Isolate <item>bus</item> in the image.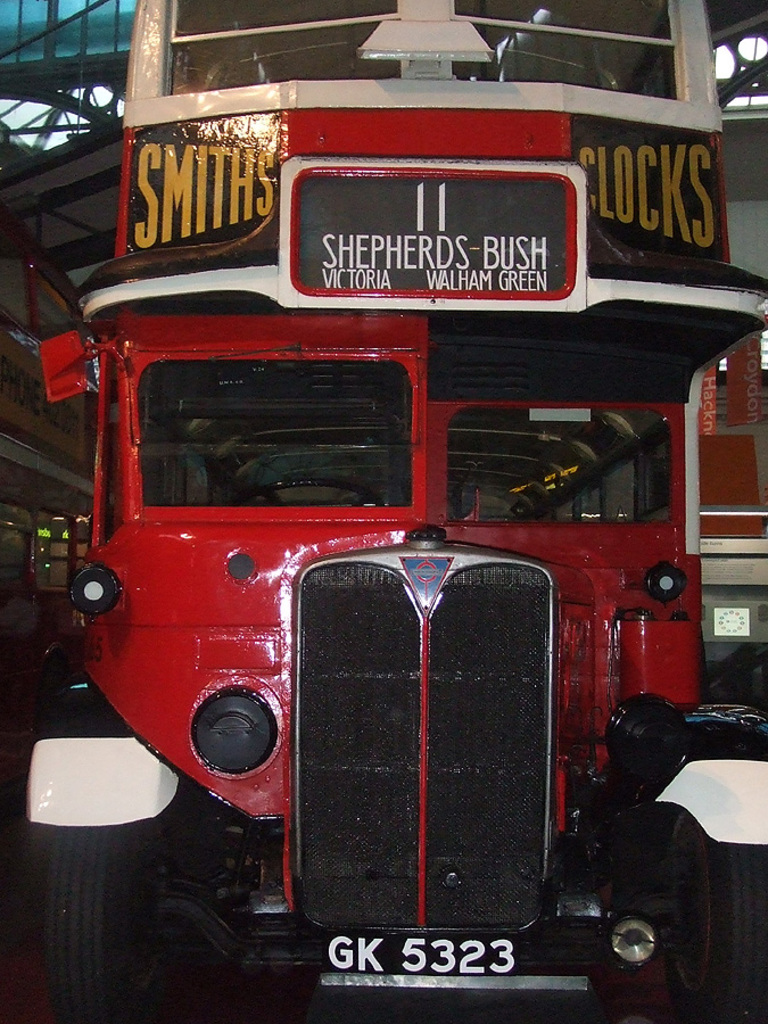
Isolated region: (15,0,767,1023).
